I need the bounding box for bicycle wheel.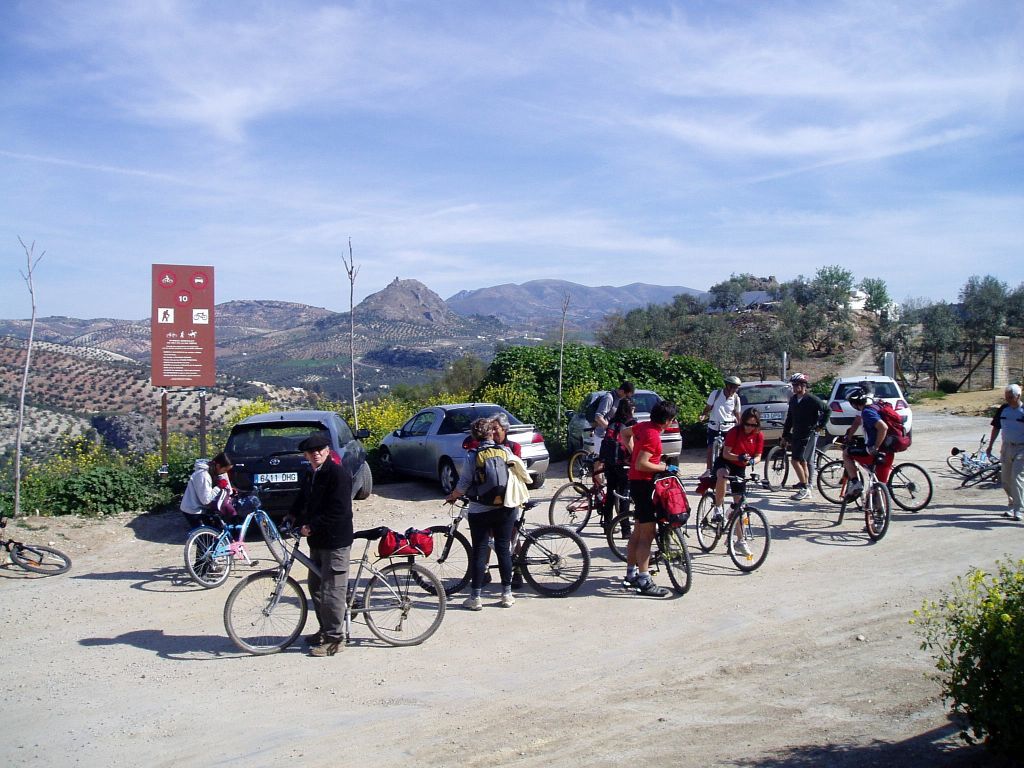
Here it is: region(947, 454, 973, 477).
